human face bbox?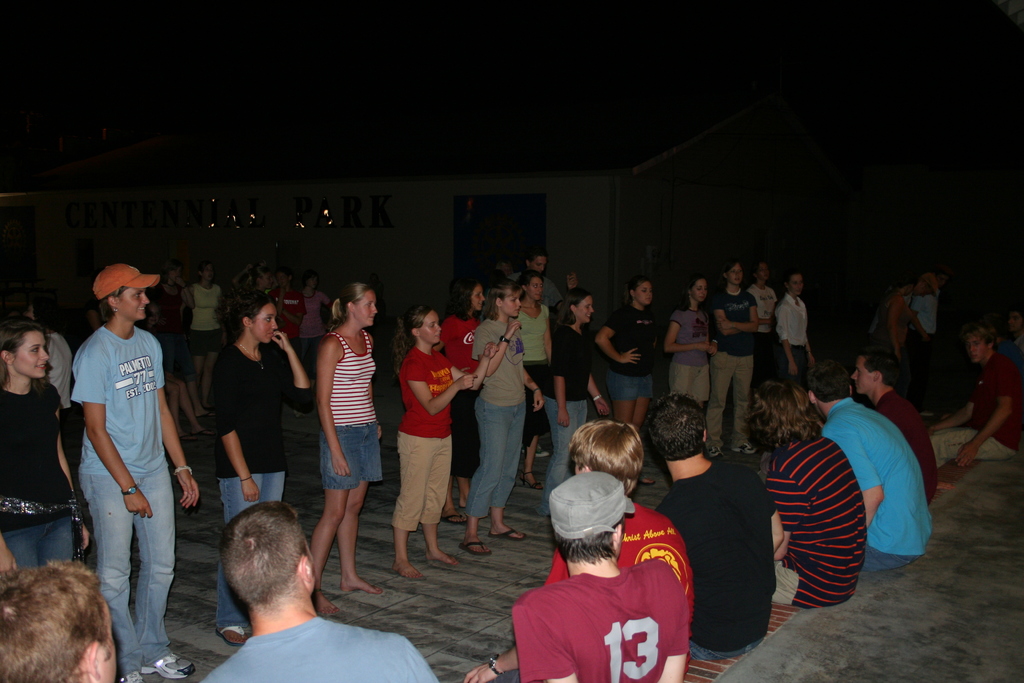
region(938, 272, 947, 288)
